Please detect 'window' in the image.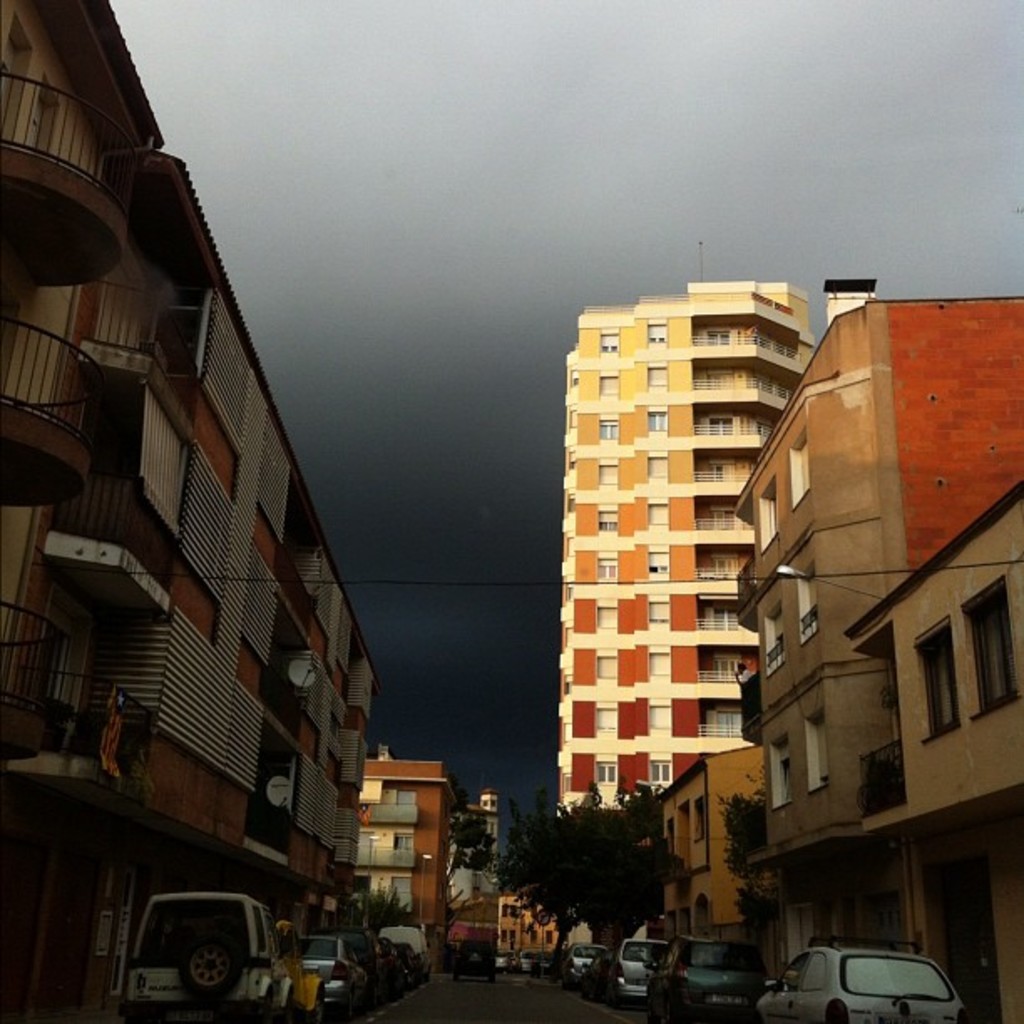
BBox(648, 356, 664, 393).
